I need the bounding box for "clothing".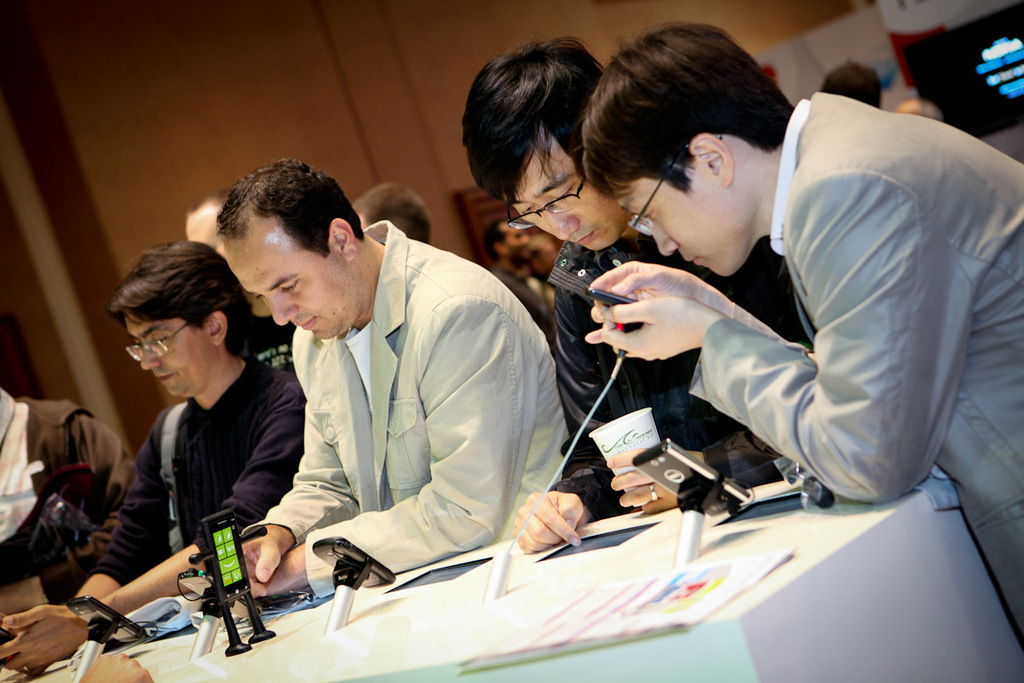
Here it is: bbox=(542, 243, 812, 522).
